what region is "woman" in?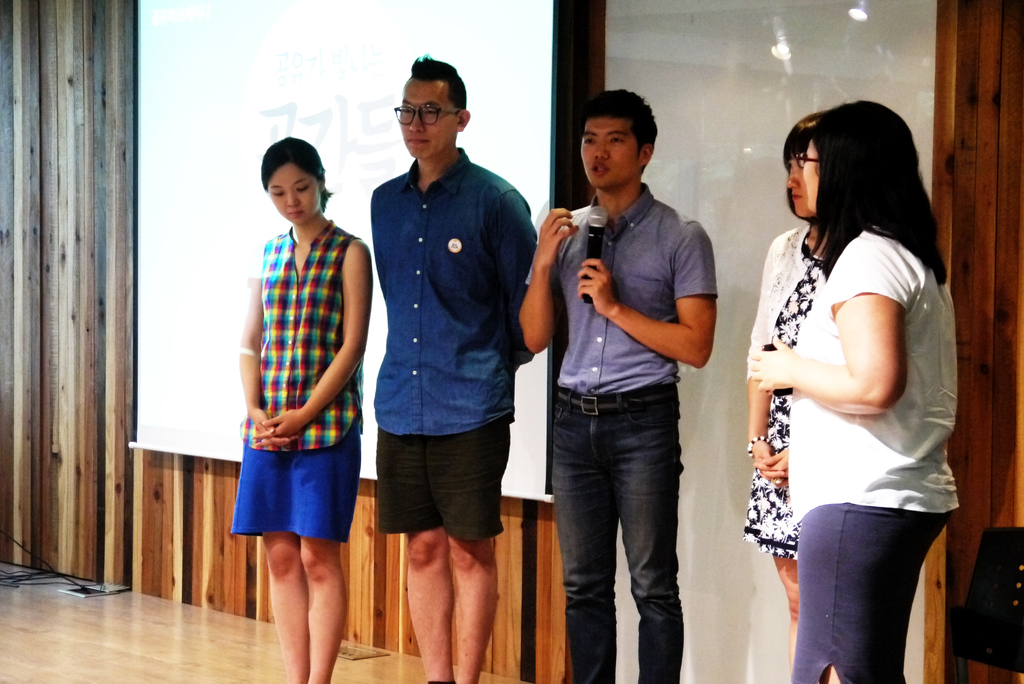
pyautogui.locateOnScreen(748, 98, 848, 677).
